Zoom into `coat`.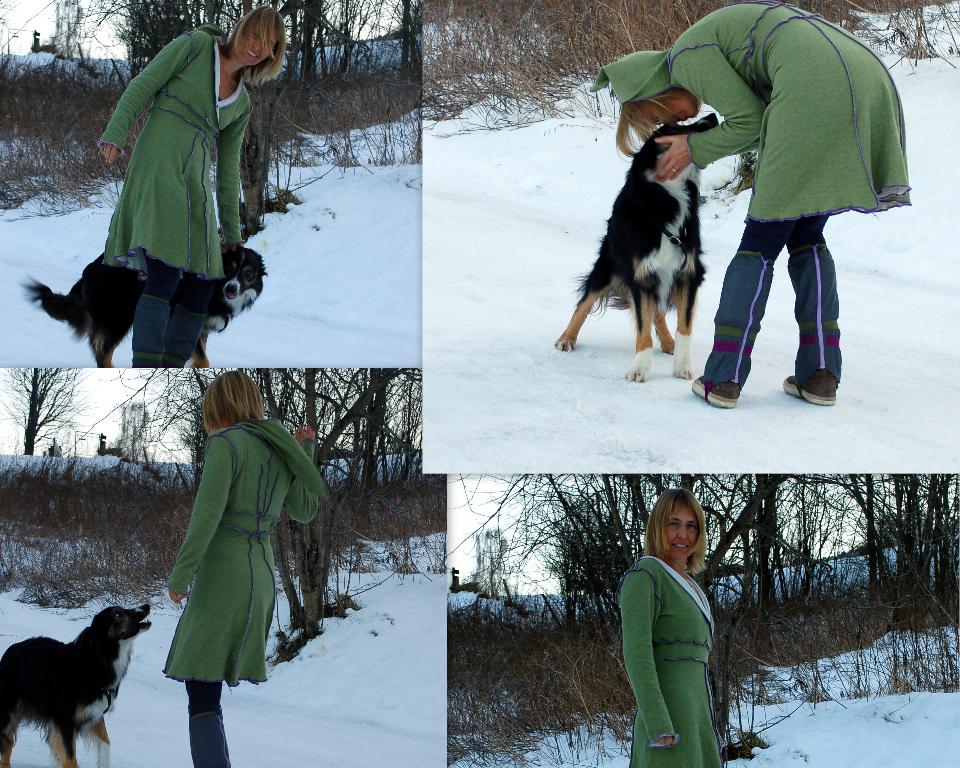
Zoom target: (88,17,256,296).
